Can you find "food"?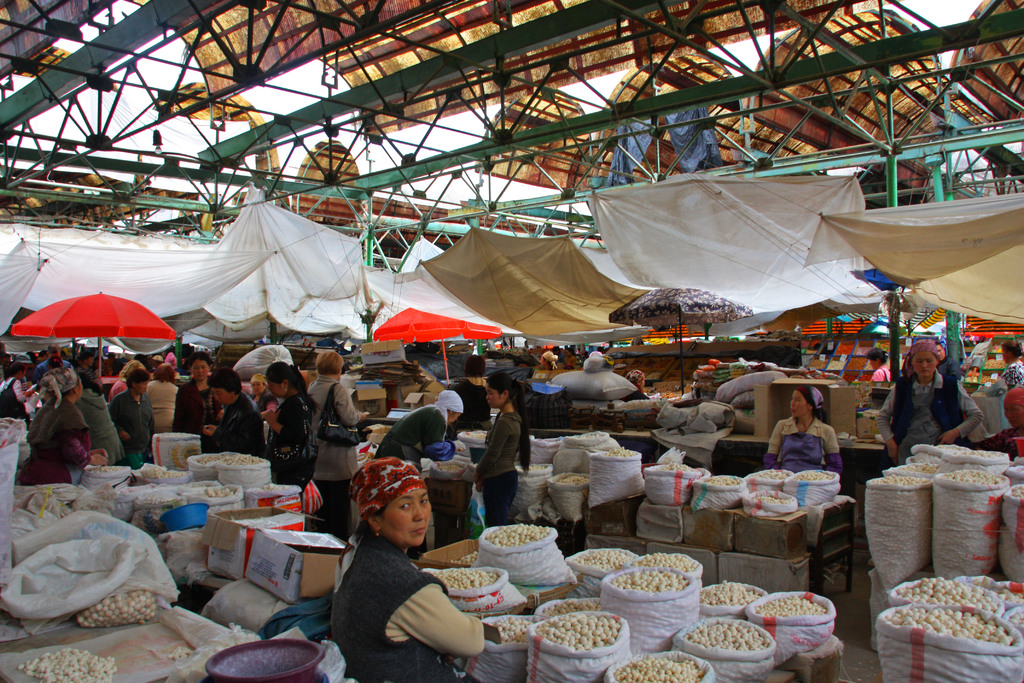
Yes, bounding box: {"x1": 660, "y1": 463, "x2": 696, "y2": 473}.
